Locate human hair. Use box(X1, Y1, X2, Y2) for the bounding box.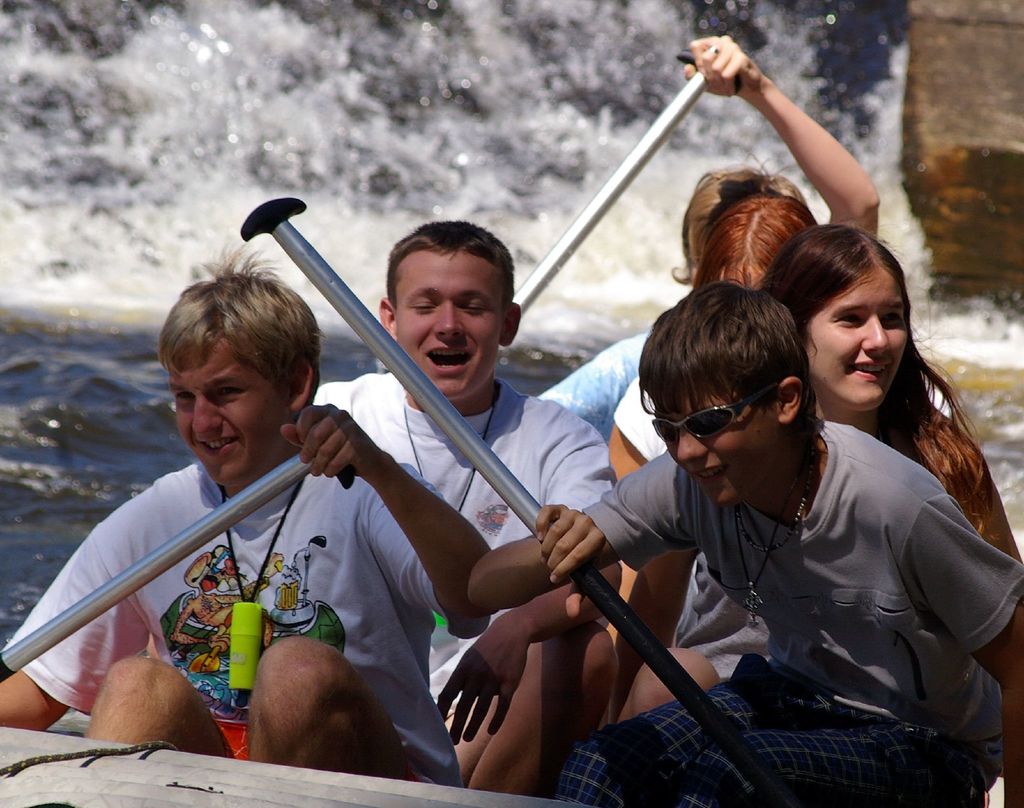
box(156, 238, 327, 407).
